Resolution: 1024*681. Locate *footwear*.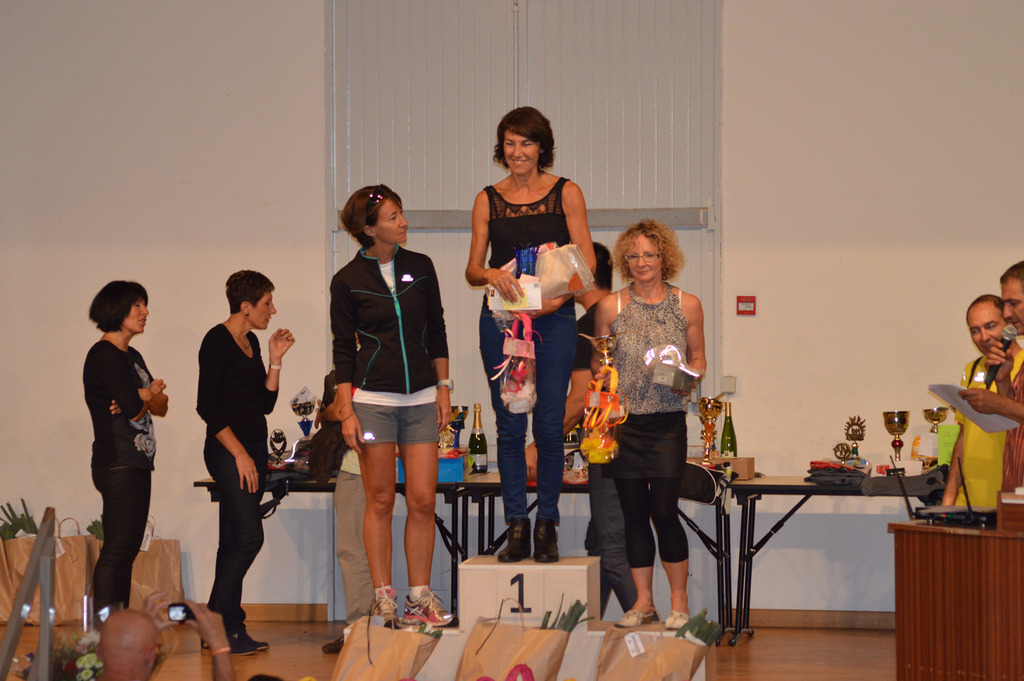
detection(522, 520, 561, 562).
